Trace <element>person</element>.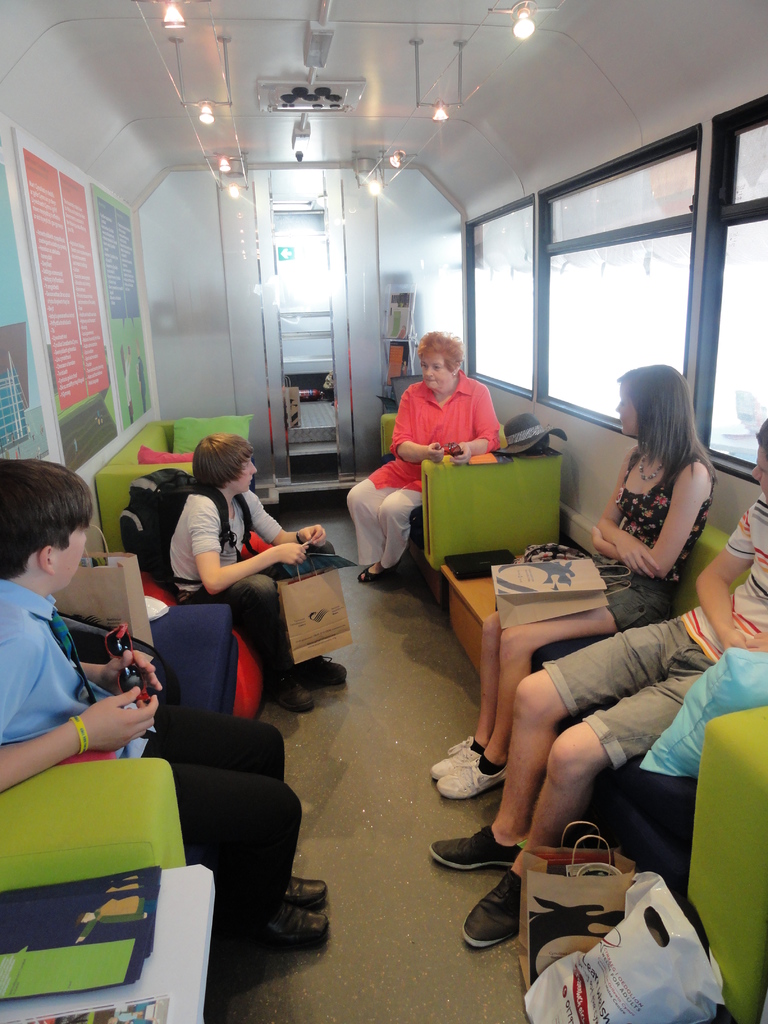
Traced to bbox=[0, 447, 335, 972].
